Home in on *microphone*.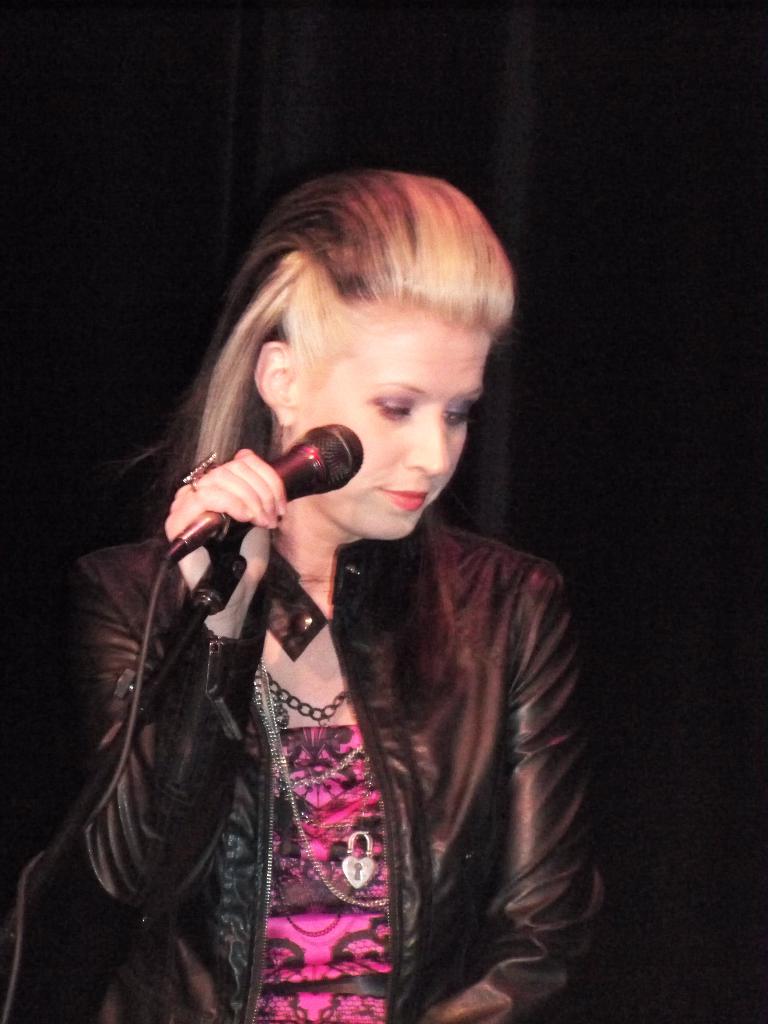
Homed in at bbox=(145, 422, 373, 566).
